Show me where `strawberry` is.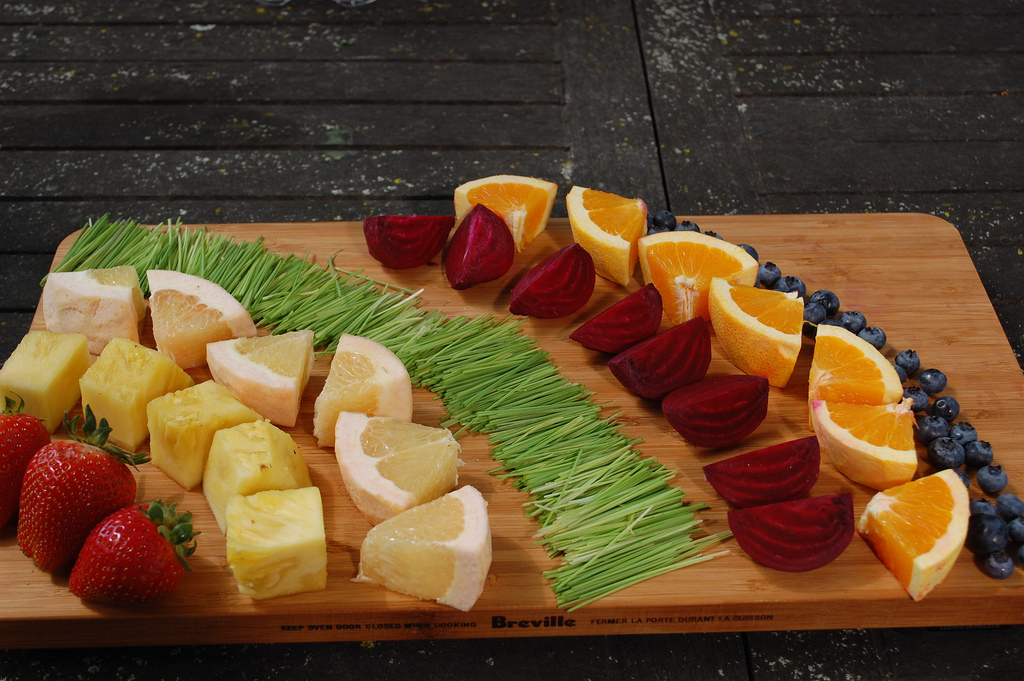
`strawberry` is at rect(0, 391, 52, 539).
